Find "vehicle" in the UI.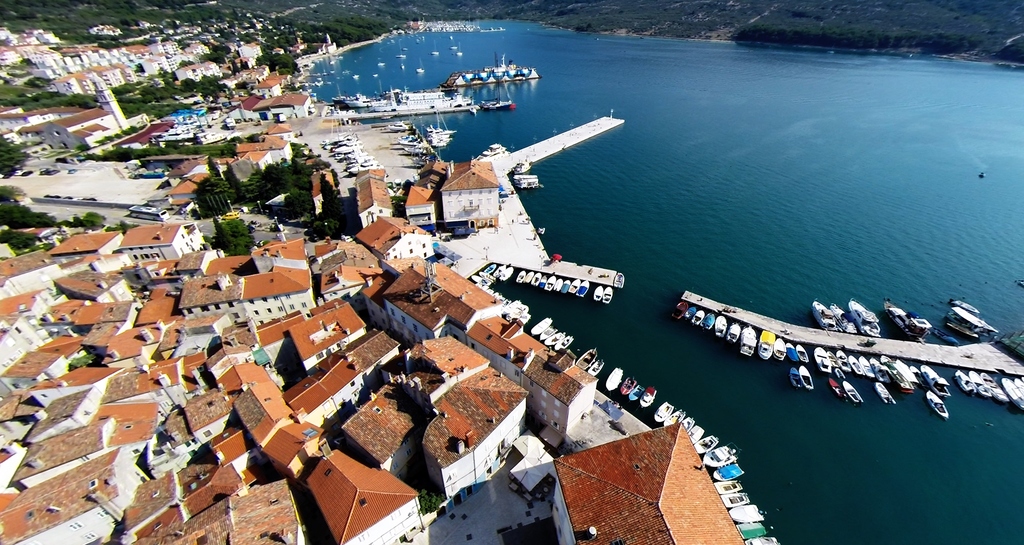
UI element at rect(126, 204, 171, 222).
